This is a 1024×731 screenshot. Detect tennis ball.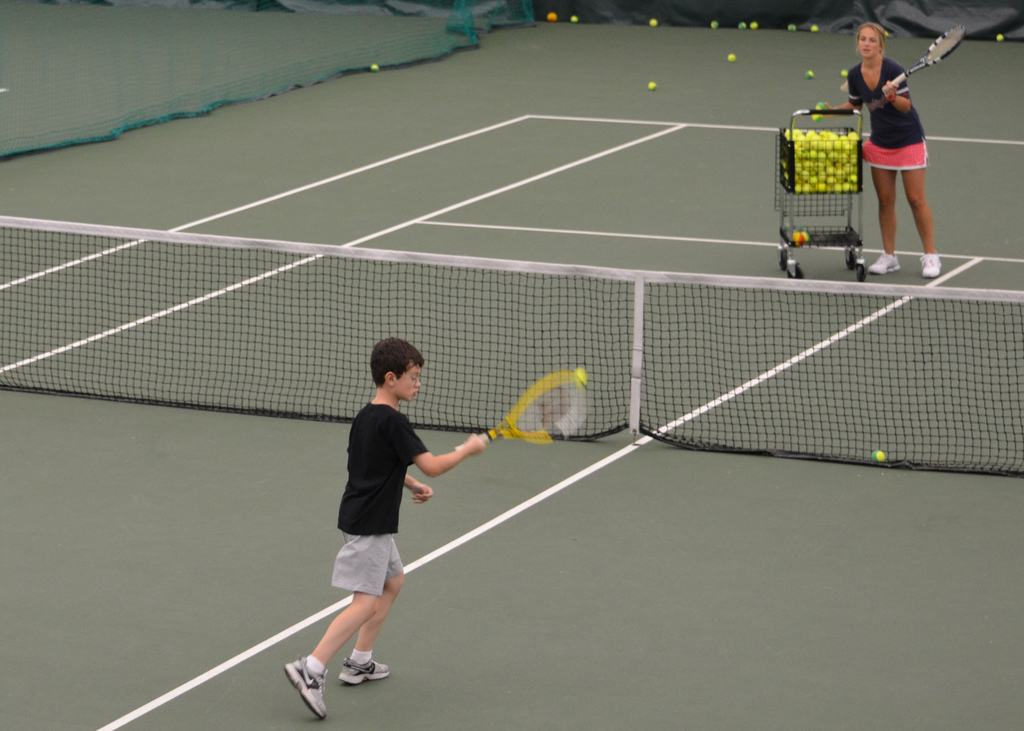
<box>993,31,1007,44</box>.
